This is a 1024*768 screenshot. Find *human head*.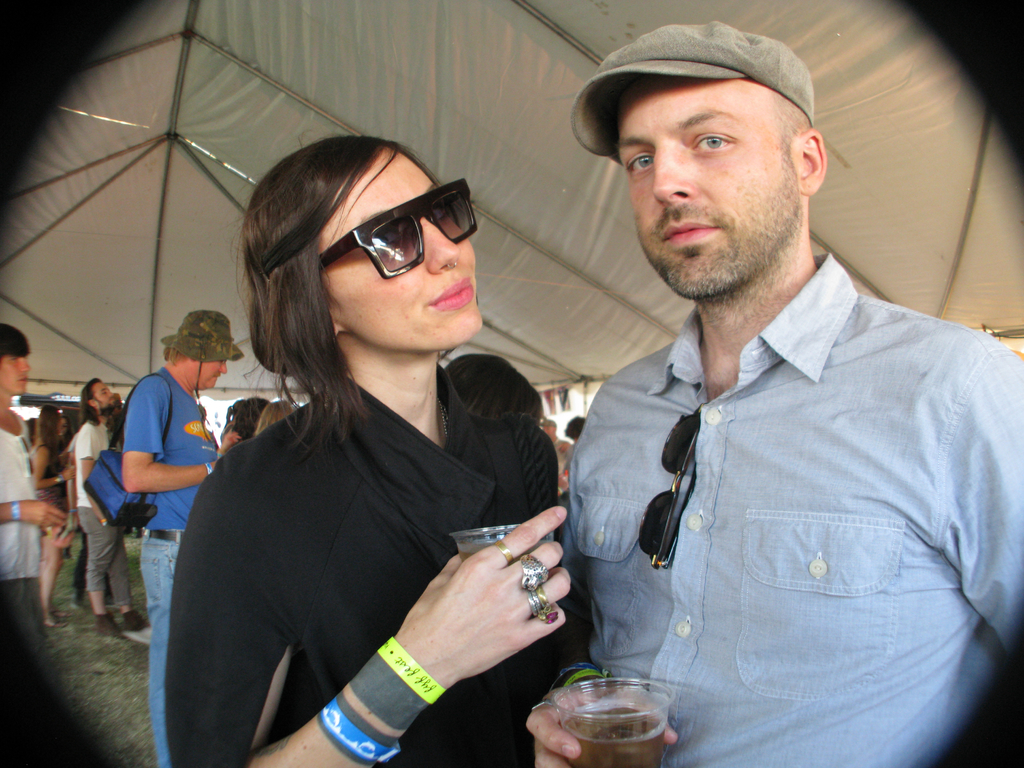
Bounding box: x1=240, y1=132, x2=485, y2=352.
